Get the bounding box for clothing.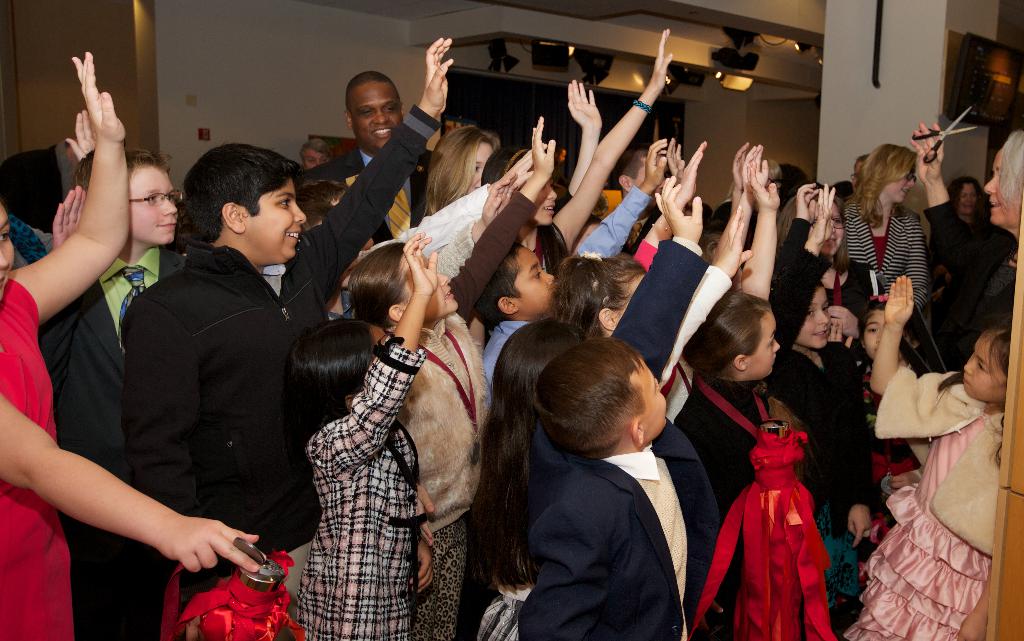
Rect(314, 324, 419, 640).
